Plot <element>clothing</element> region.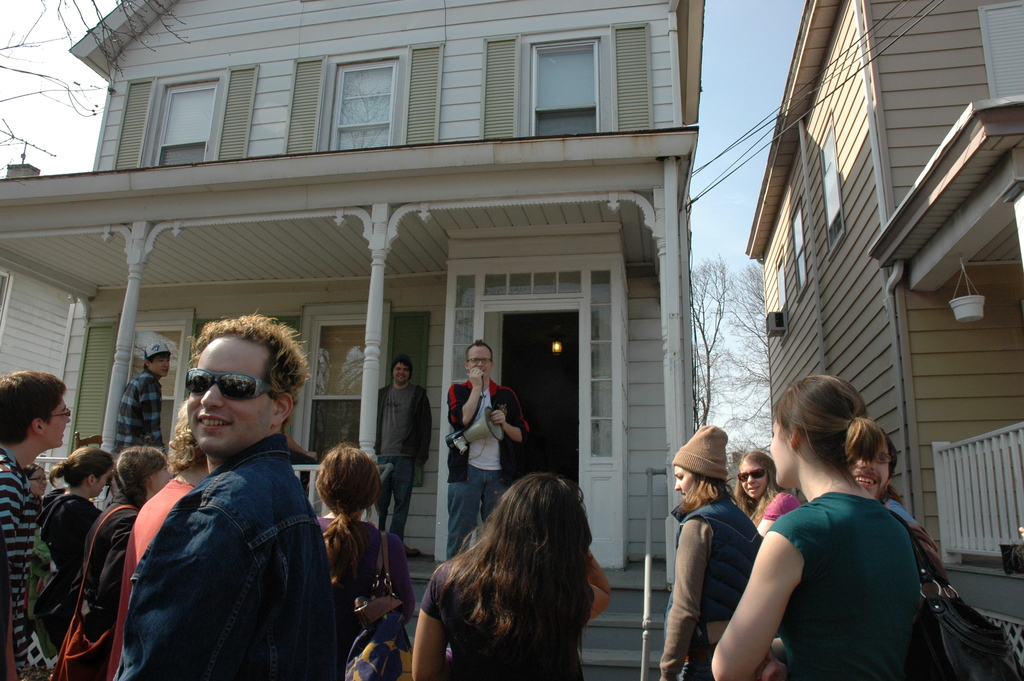
Plotted at bbox=(377, 382, 431, 534).
